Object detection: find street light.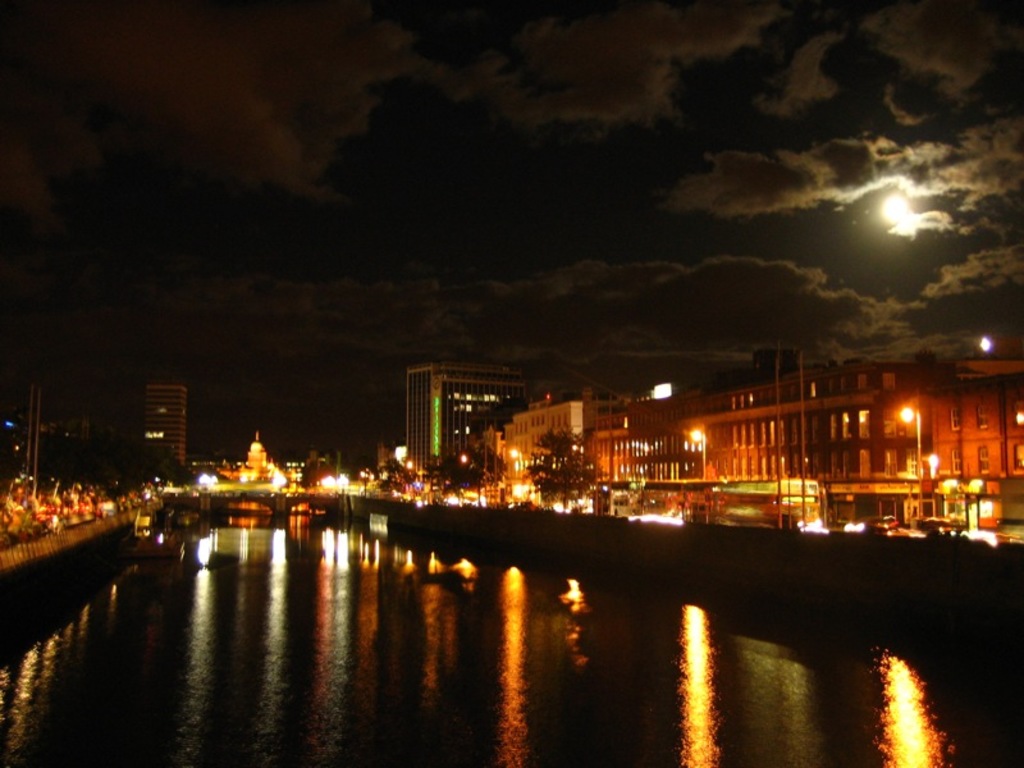
locate(691, 433, 709, 485).
